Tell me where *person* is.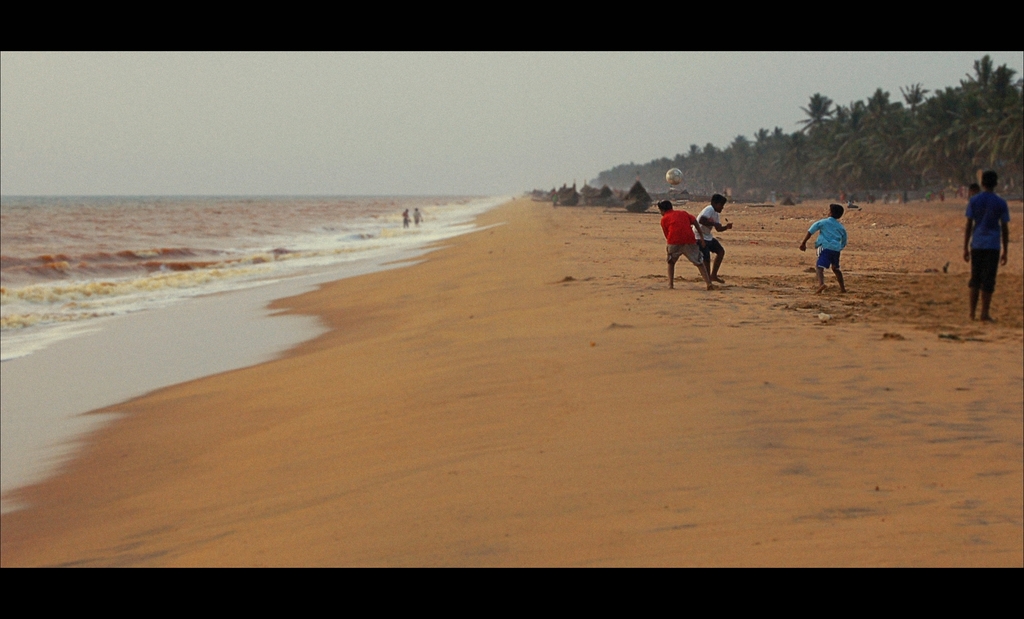
*person* is at (x1=801, y1=203, x2=847, y2=290).
